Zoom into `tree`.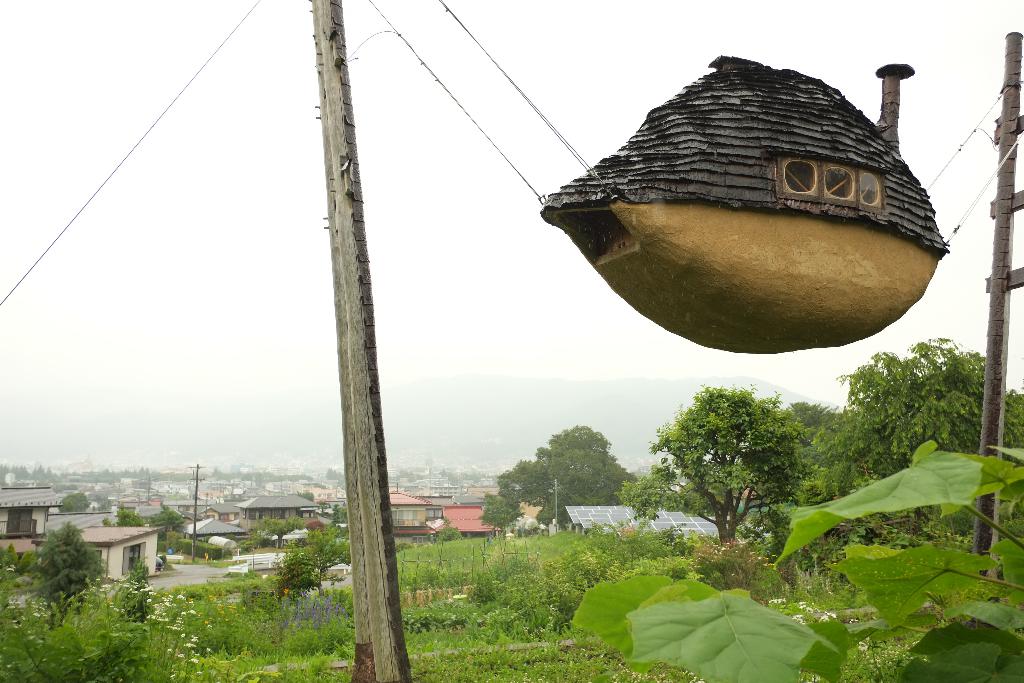
Zoom target: pyautogui.locateOnScreen(481, 429, 631, 536).
